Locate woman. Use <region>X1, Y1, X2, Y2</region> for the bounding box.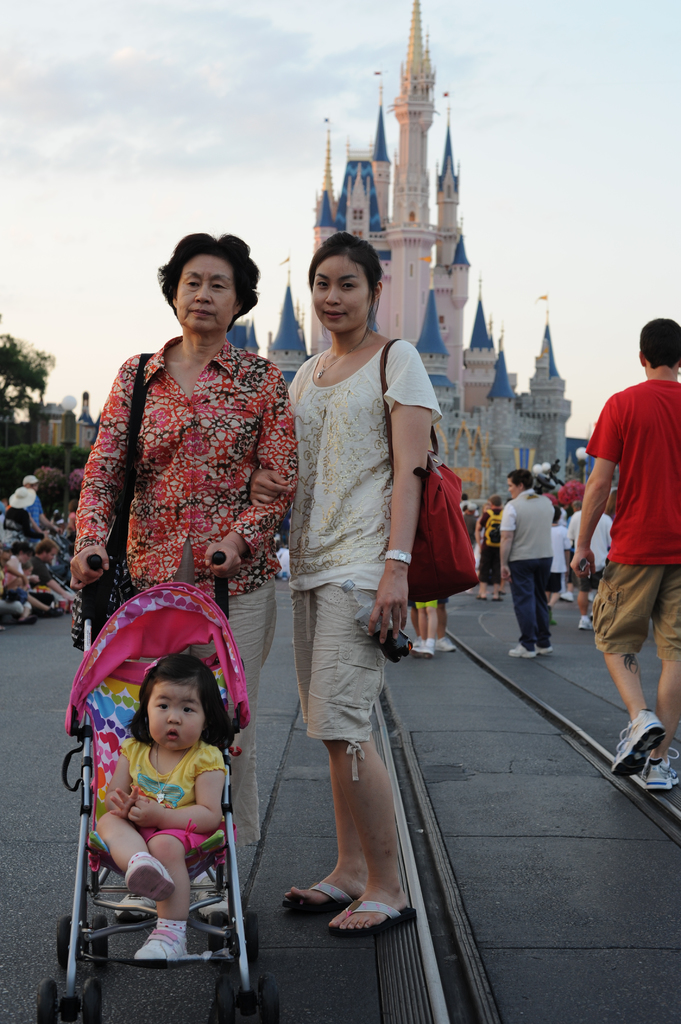
<region>478, 497, 509, 600</region>.
